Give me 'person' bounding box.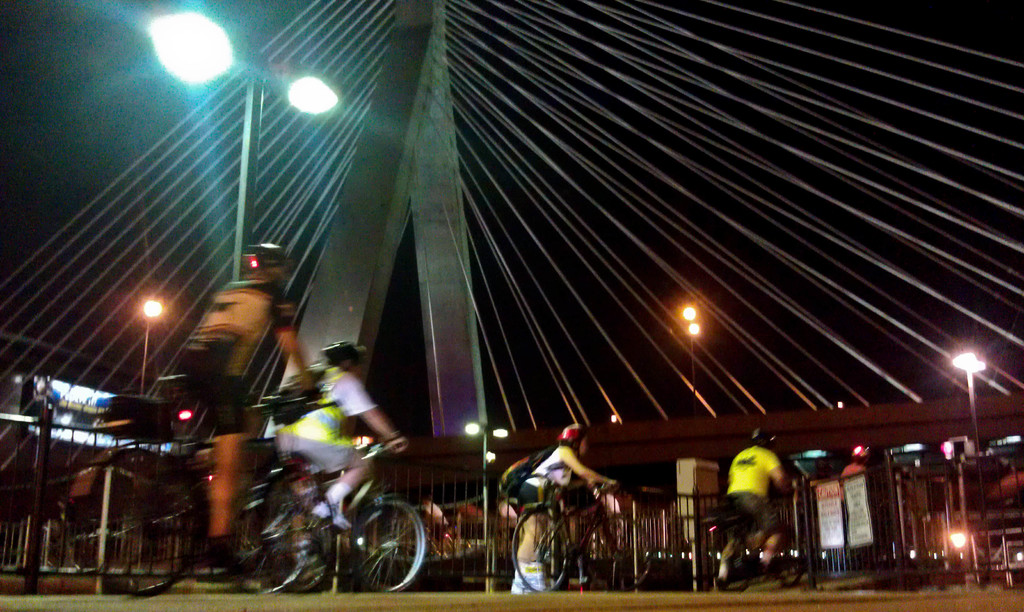
box(700, 431, 806, 587).
